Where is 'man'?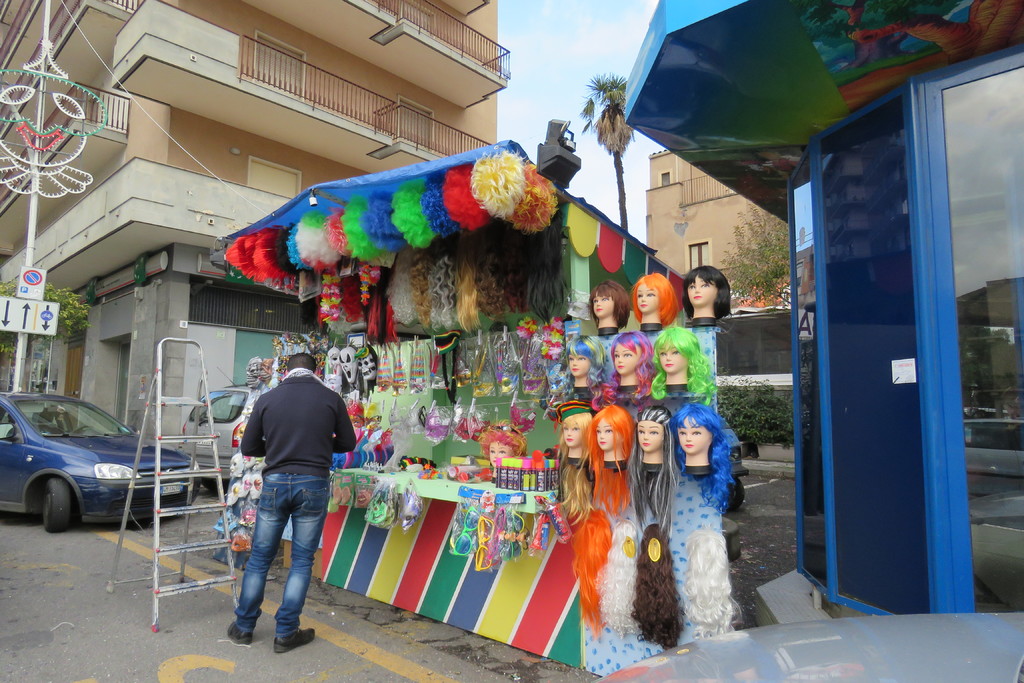
<box>212,360,350,652</box>.
